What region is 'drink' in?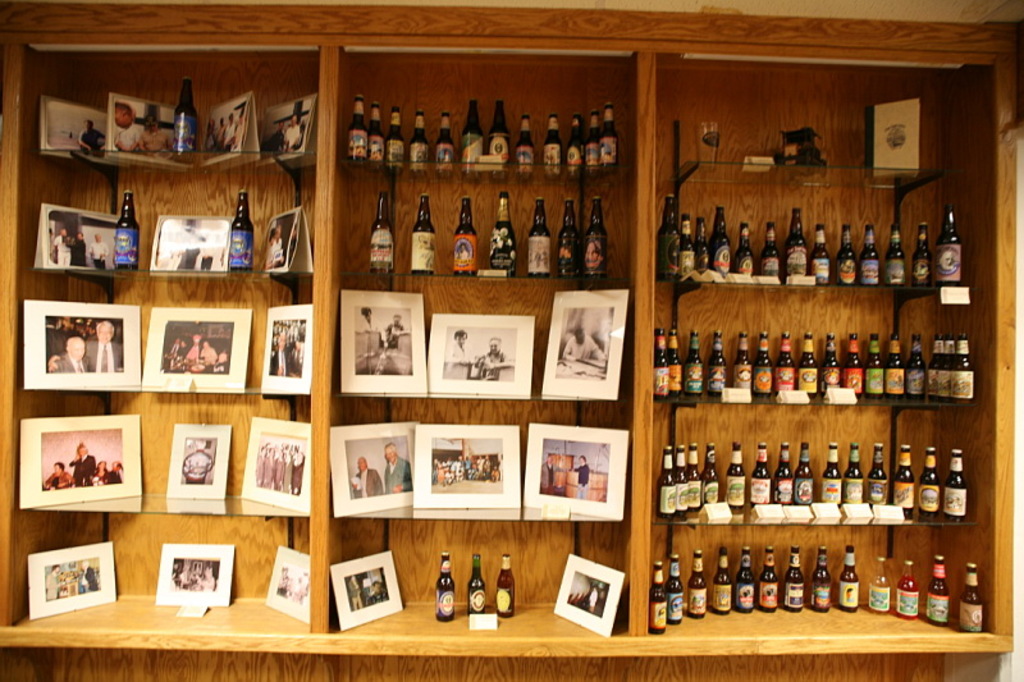
locate(731, 333, 753, 397).
